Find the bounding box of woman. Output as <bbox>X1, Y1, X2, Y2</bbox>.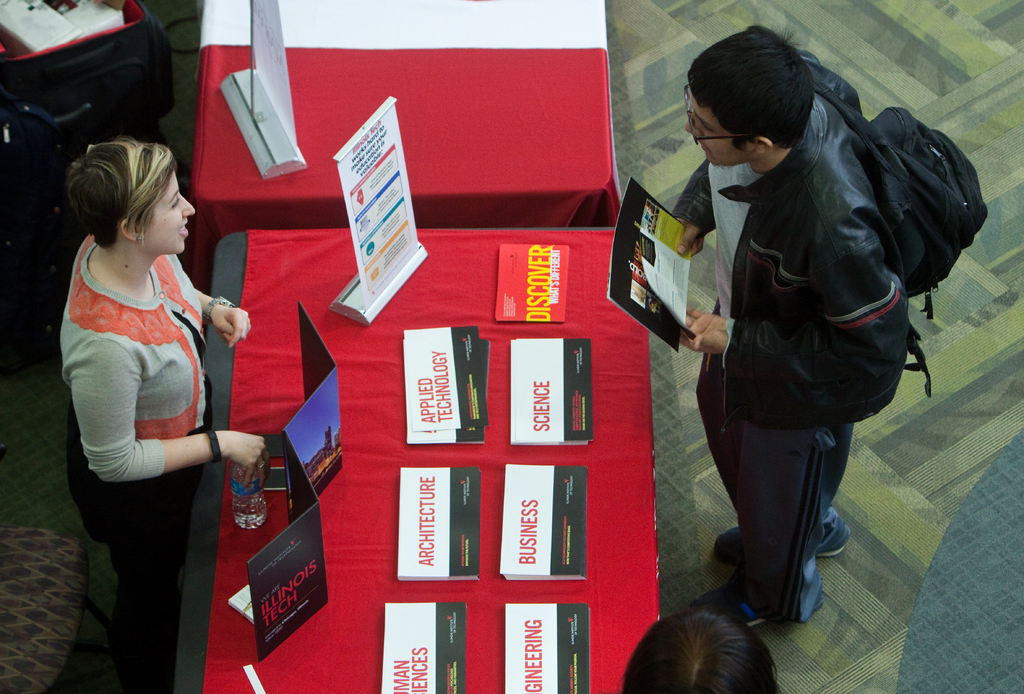
<bbox>45, 114, 258, 644</bbox>.
